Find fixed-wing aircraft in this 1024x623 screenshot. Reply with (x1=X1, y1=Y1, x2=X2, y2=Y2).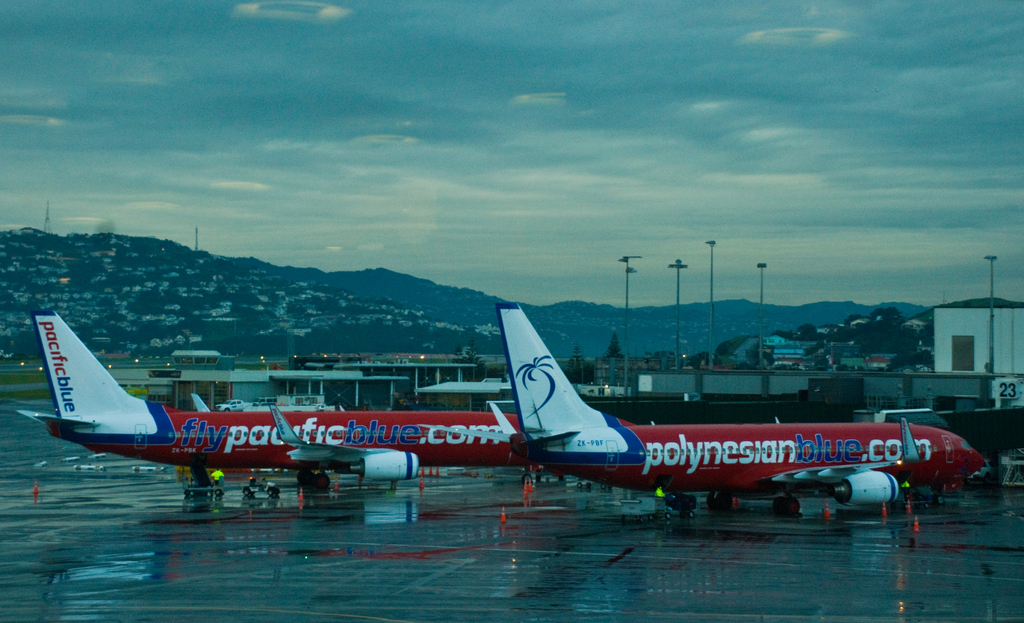
(x1=413, y1=296, x2=993, y2=520).
